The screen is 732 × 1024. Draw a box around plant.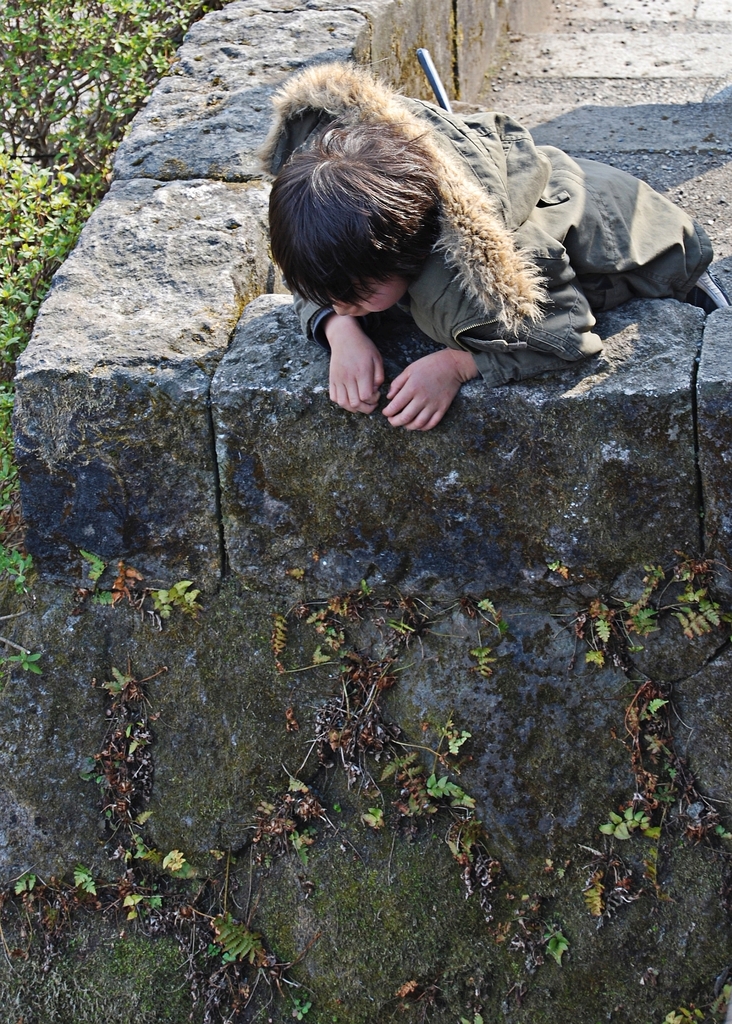
<box>584,797,656,848</box>.
